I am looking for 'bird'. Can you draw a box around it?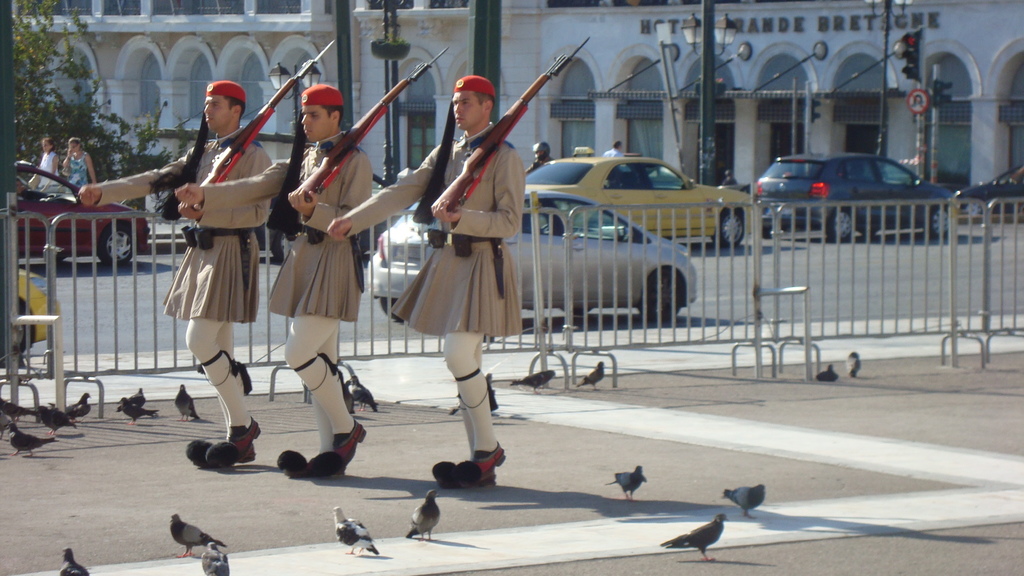
Sure, the bounding box is (5, 425, 50, 458).
